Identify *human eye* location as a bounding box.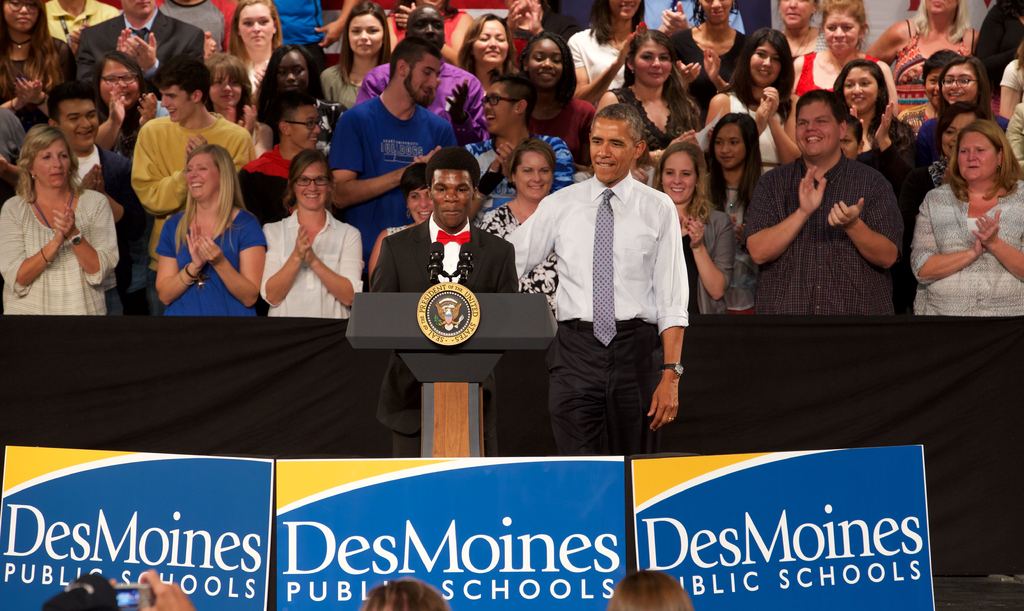
[829, 24, 838, 31].
